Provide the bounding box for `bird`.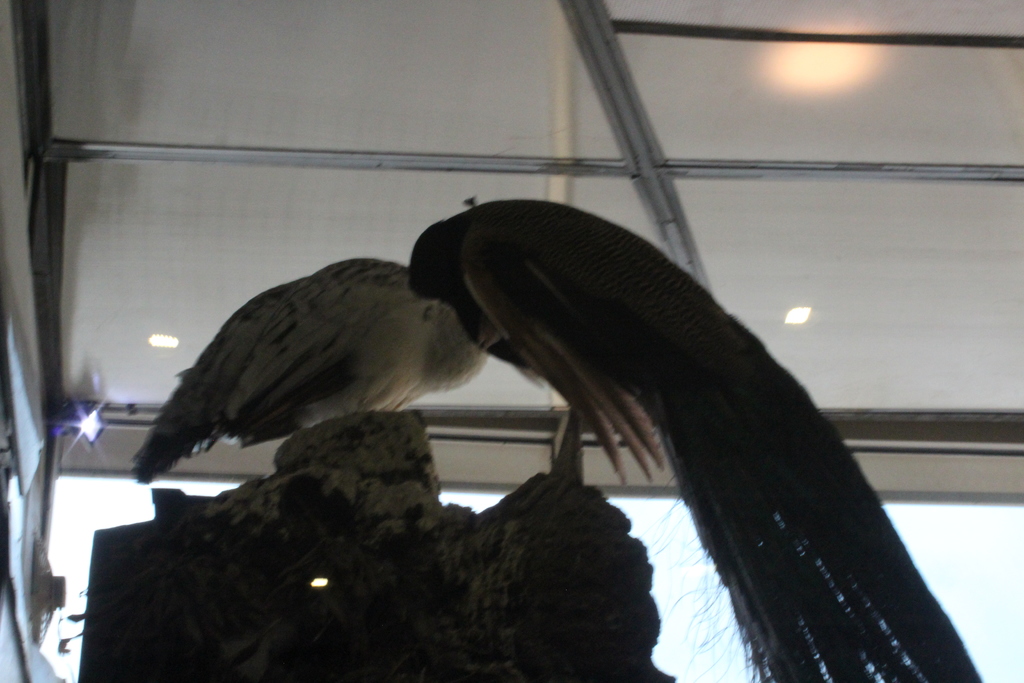
(125,249,513,484).
